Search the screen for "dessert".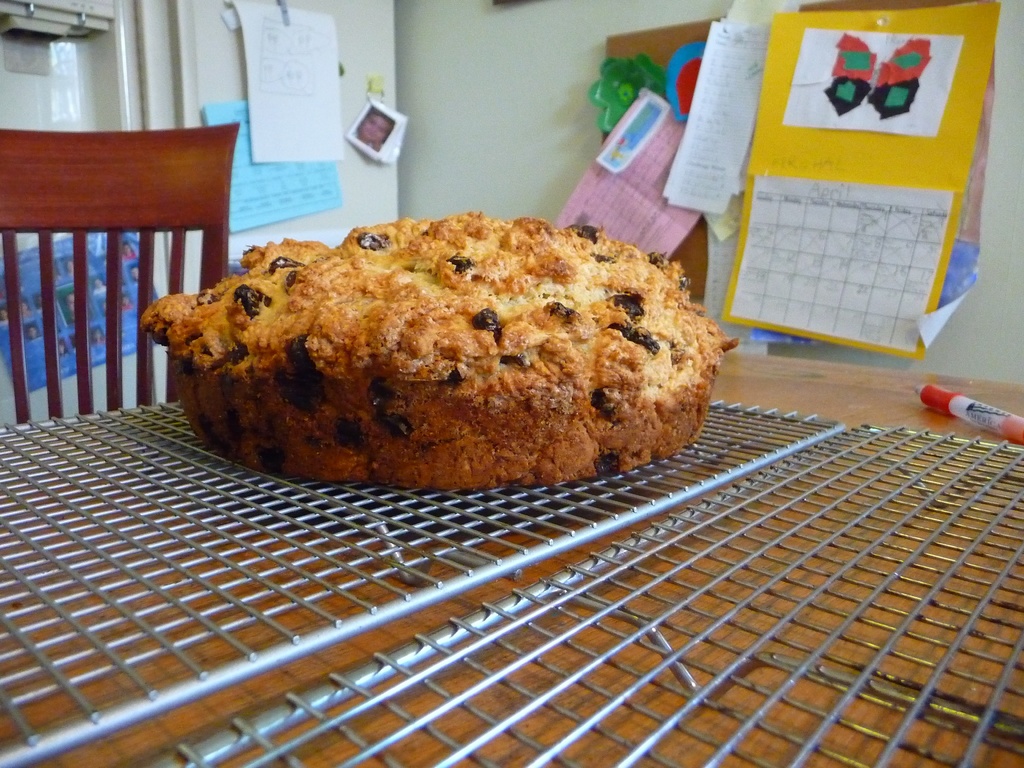
Found at (141, 209, 731, 492).
